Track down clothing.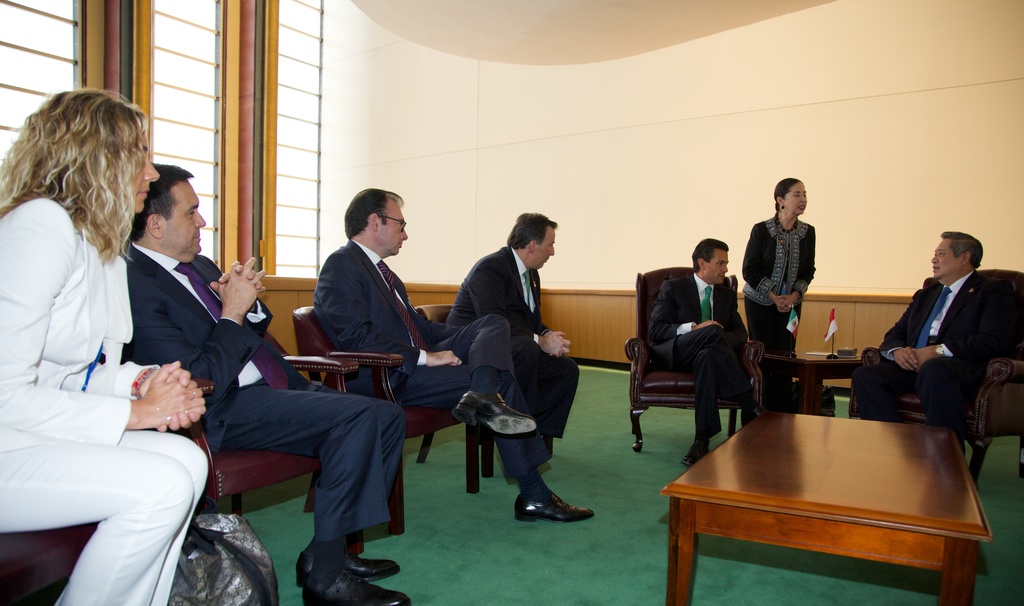
Tracked to 309,247,550,471.
